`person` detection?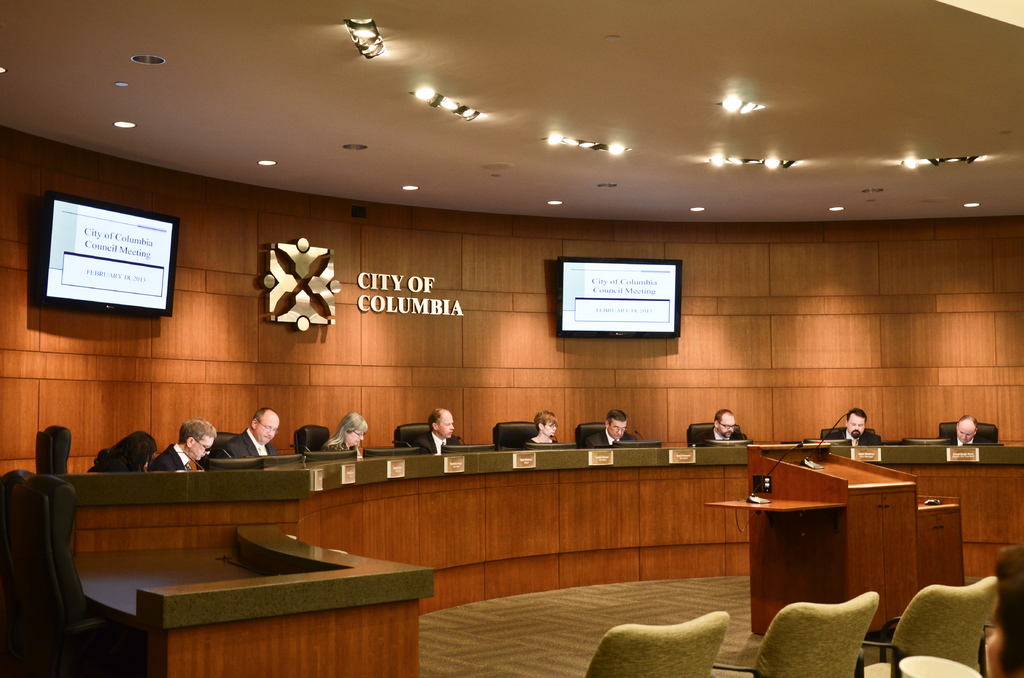
box=[826, 411, 883, 448]
